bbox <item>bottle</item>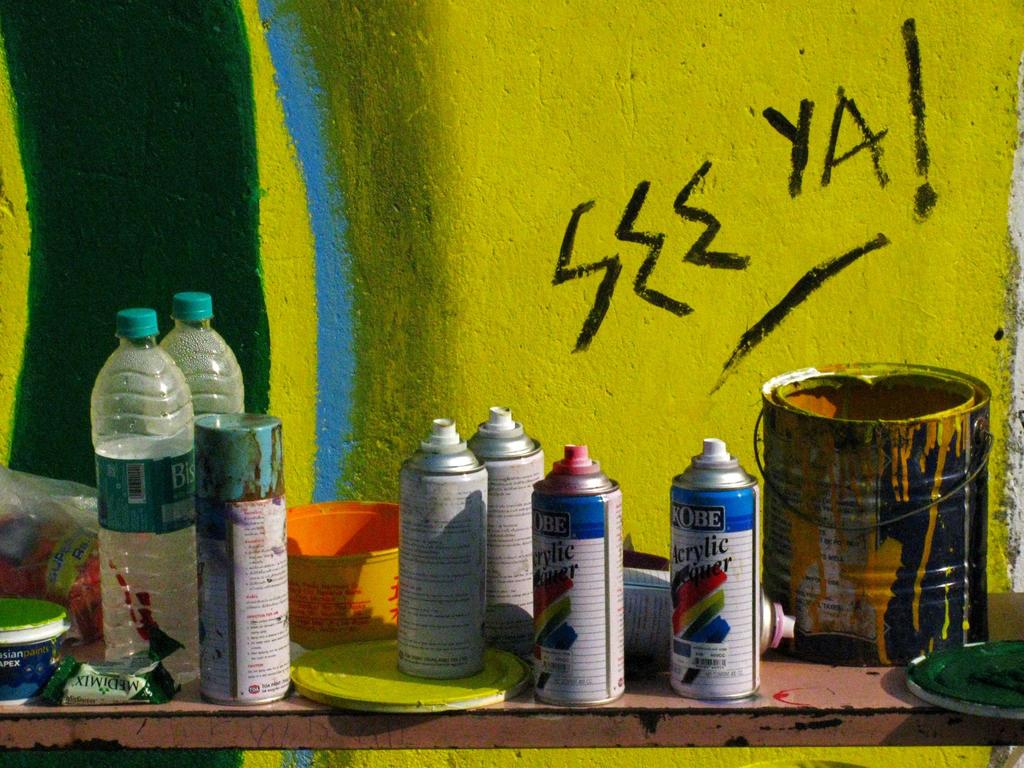
(left=149, top=297, right=247, bottom=428)
